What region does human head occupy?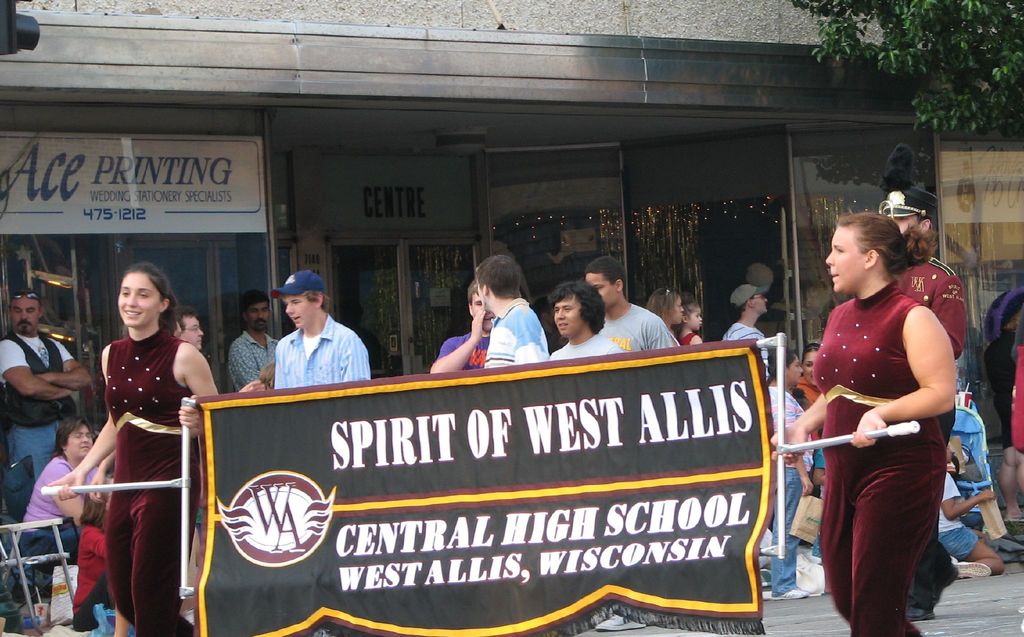
465/279/494/333.
